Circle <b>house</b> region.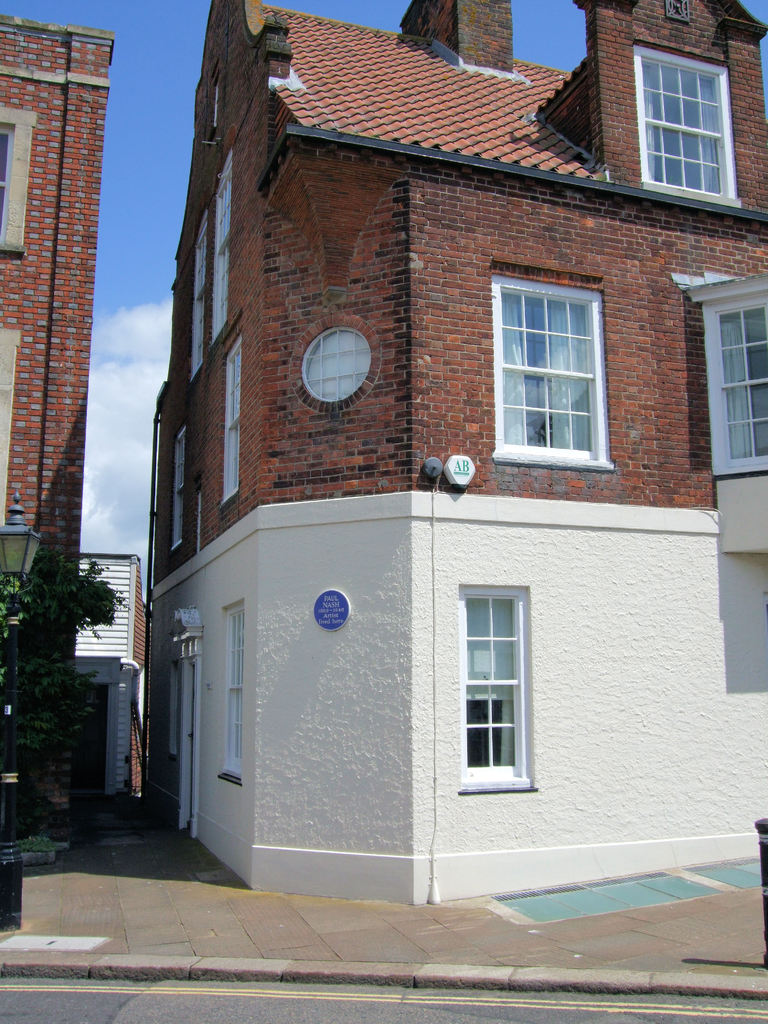
Region: x1=67, y1=548, x2=148, y2=796.
